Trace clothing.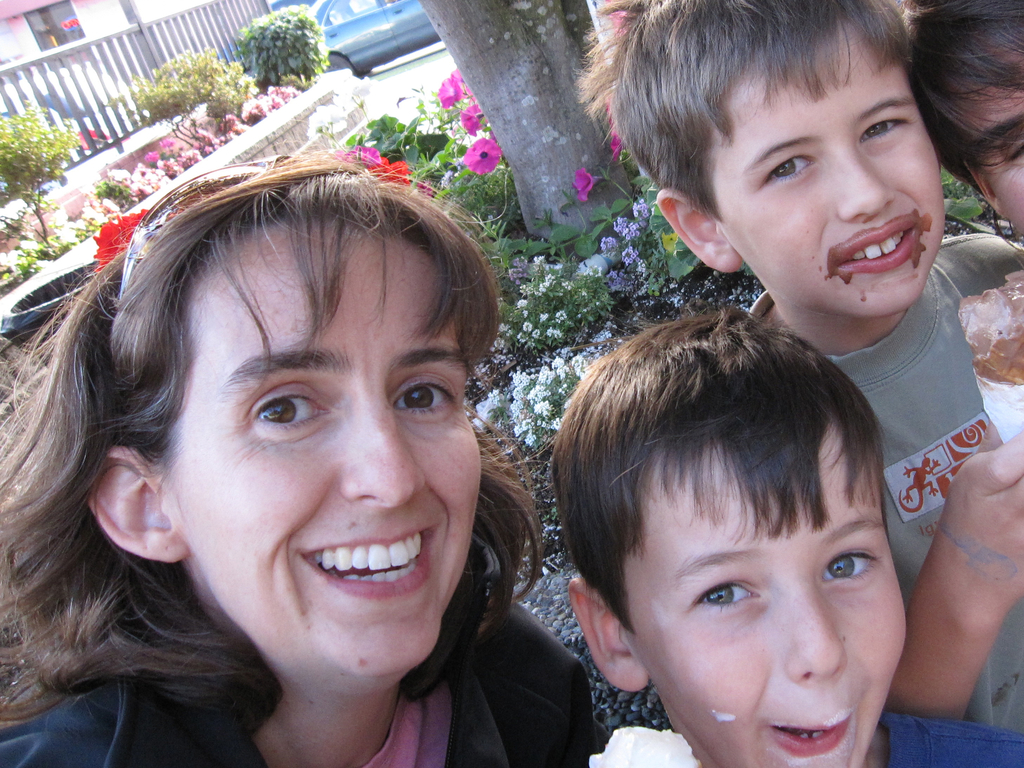
Traced to [x1=748, y1=232, x2=1018, y2=727].
